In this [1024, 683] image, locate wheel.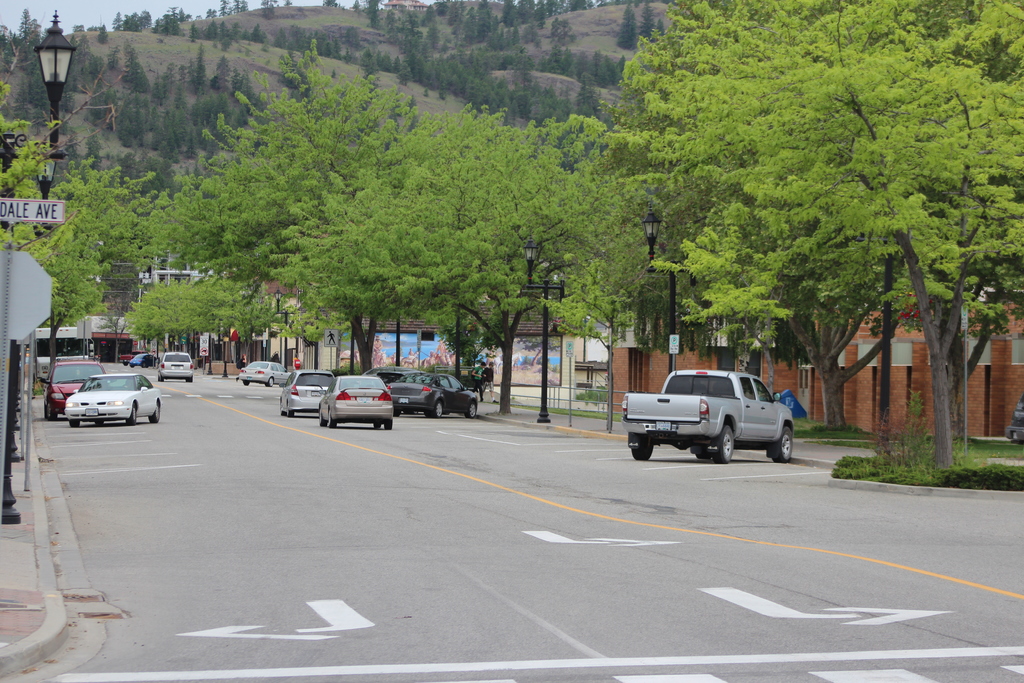
Bounding box: <box>386,420,392,429</box>.
